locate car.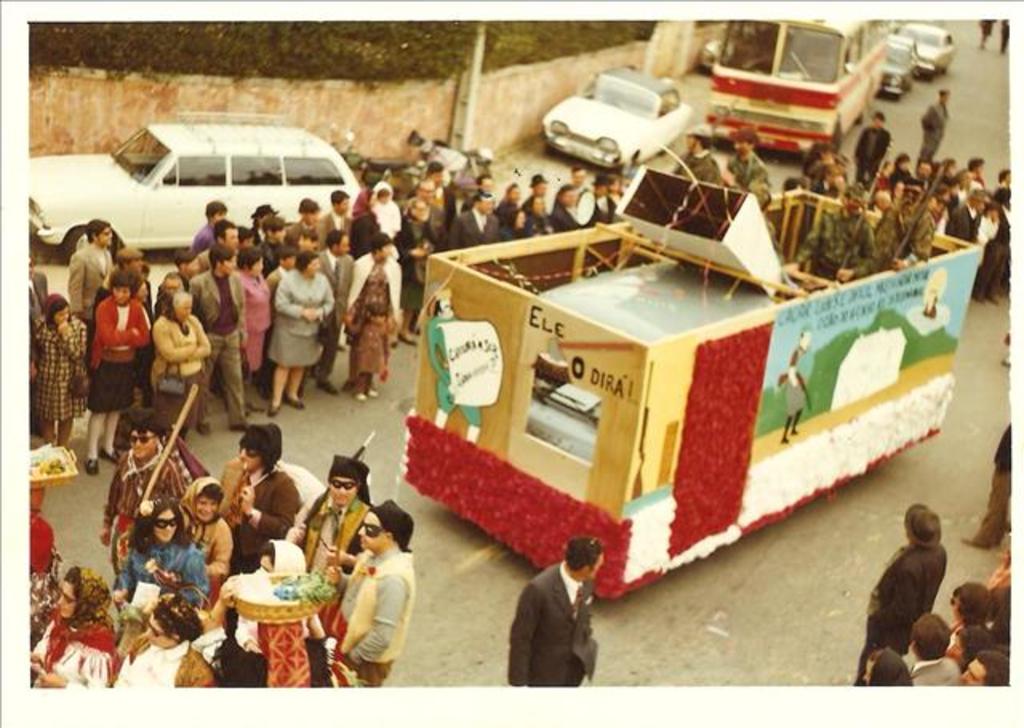
Bounding box: rect(883, 32, 917, 98).
